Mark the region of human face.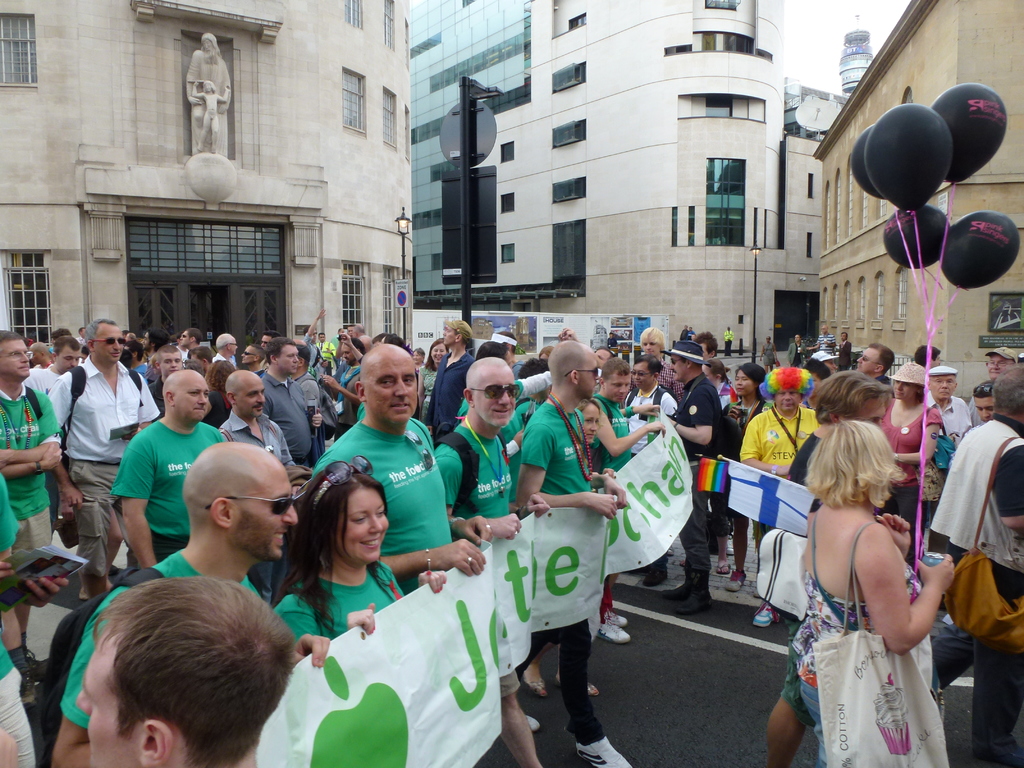
Region: (x1=94, y1=327, x2=122, y2=367).
